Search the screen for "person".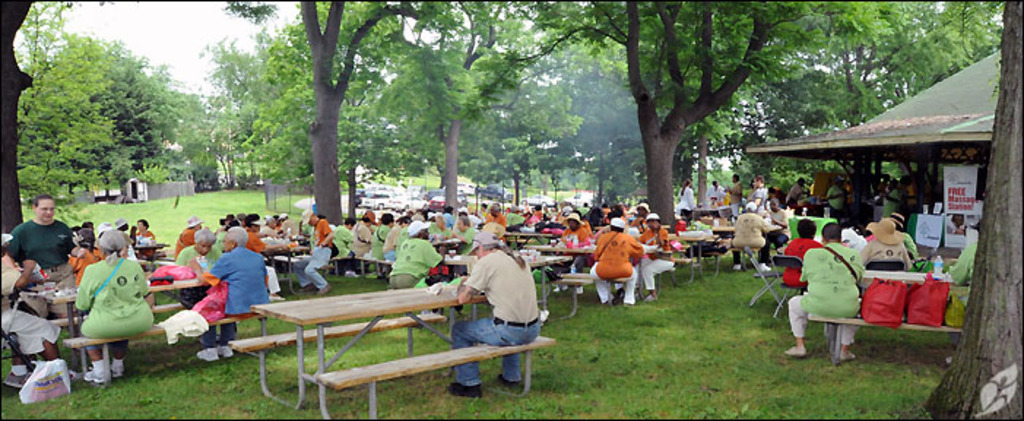
Found at 557,206,573,227.
